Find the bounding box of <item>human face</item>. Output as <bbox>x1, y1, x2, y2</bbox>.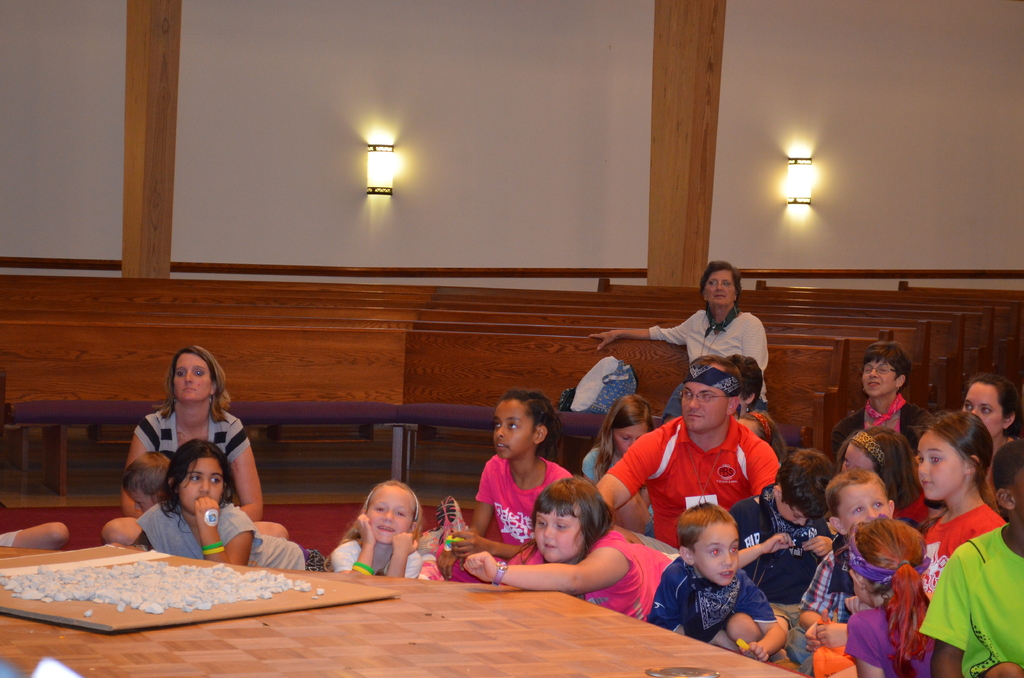
<bbox>176, 456, 225, 515</bbox>.
